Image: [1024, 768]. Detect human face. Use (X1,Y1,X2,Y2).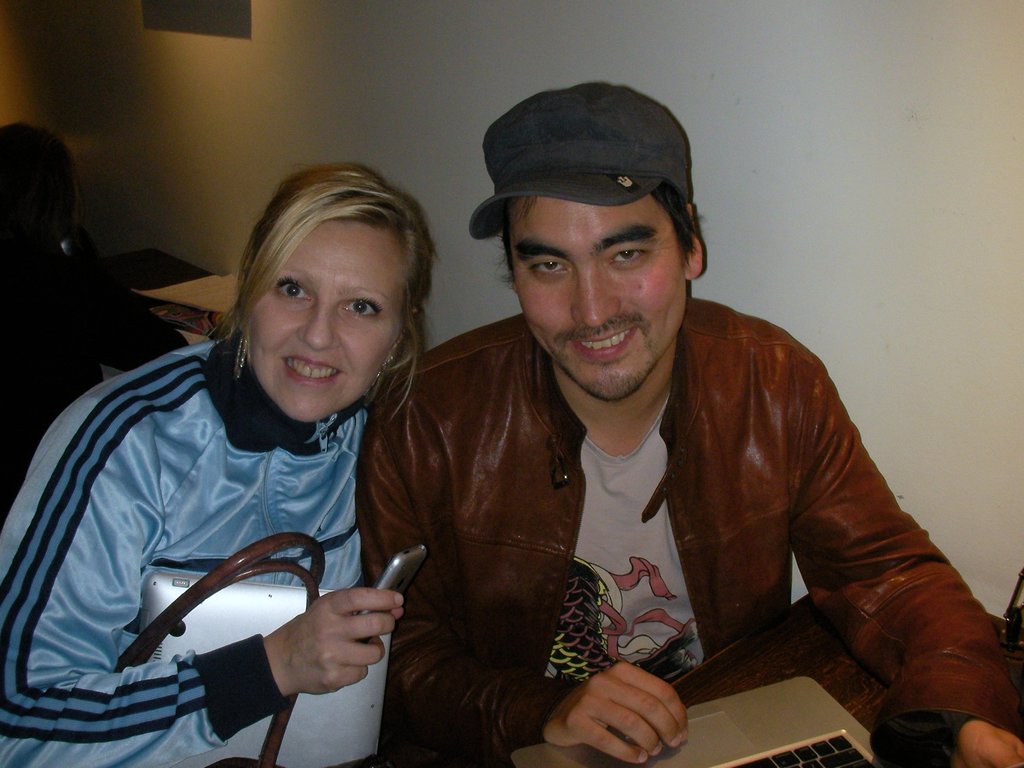
(249,218,409,425).
